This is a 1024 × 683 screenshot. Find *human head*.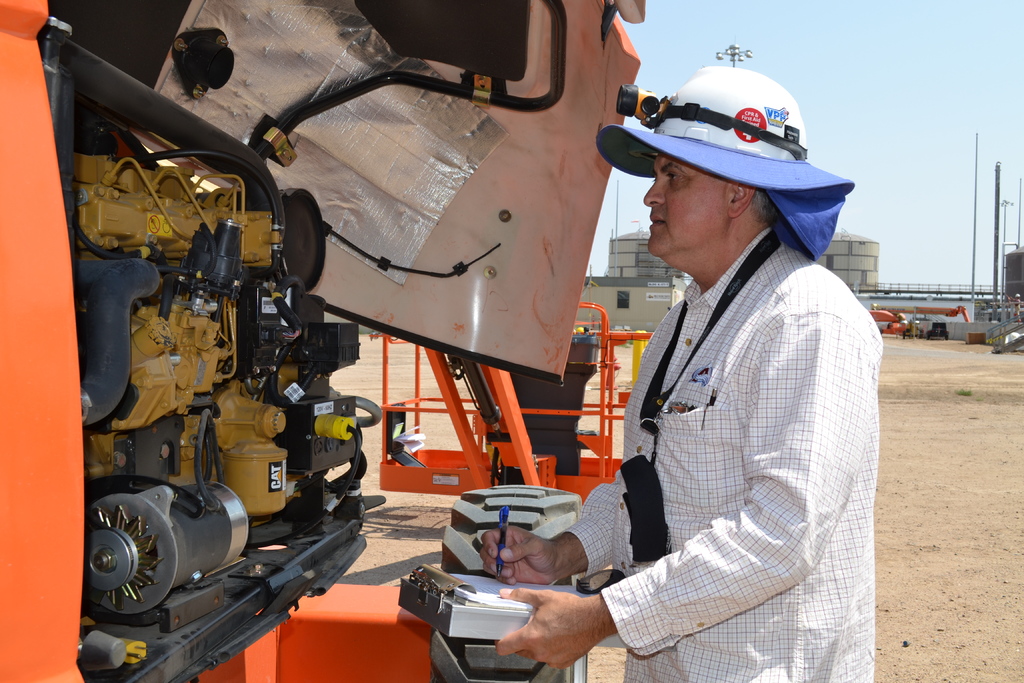
Bounding box: 607/72/799/286.
